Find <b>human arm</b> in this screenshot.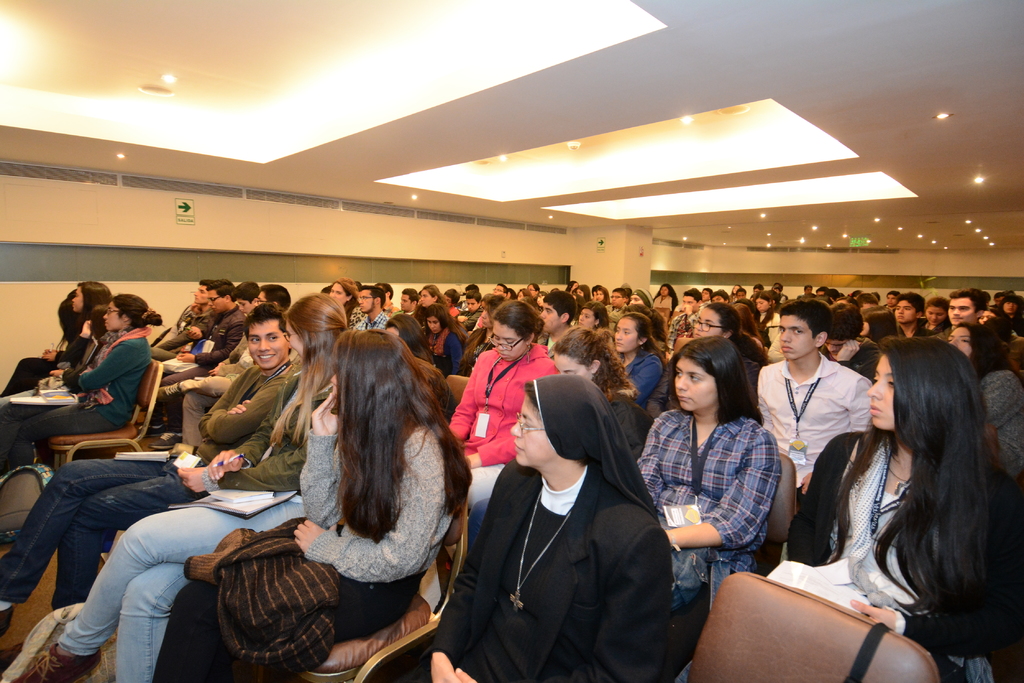
The bounding box for <b>human arm</b> is locate(44, 340, 74, 368).
